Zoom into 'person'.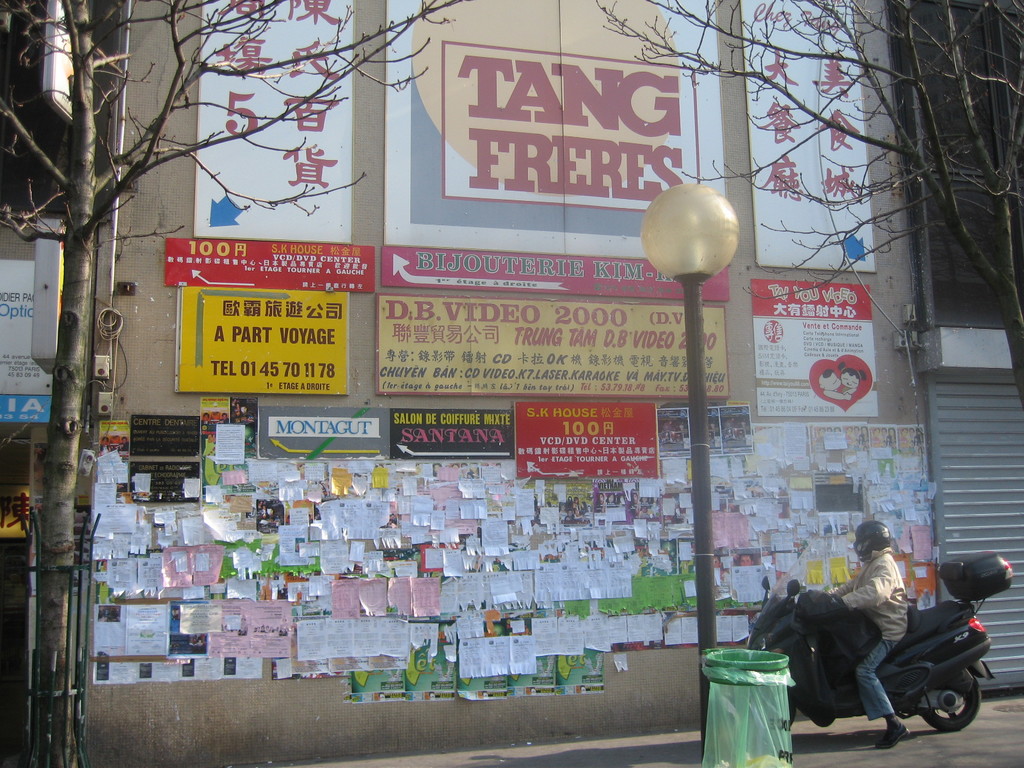
Zoom target: 830, 519, 911, 751.
